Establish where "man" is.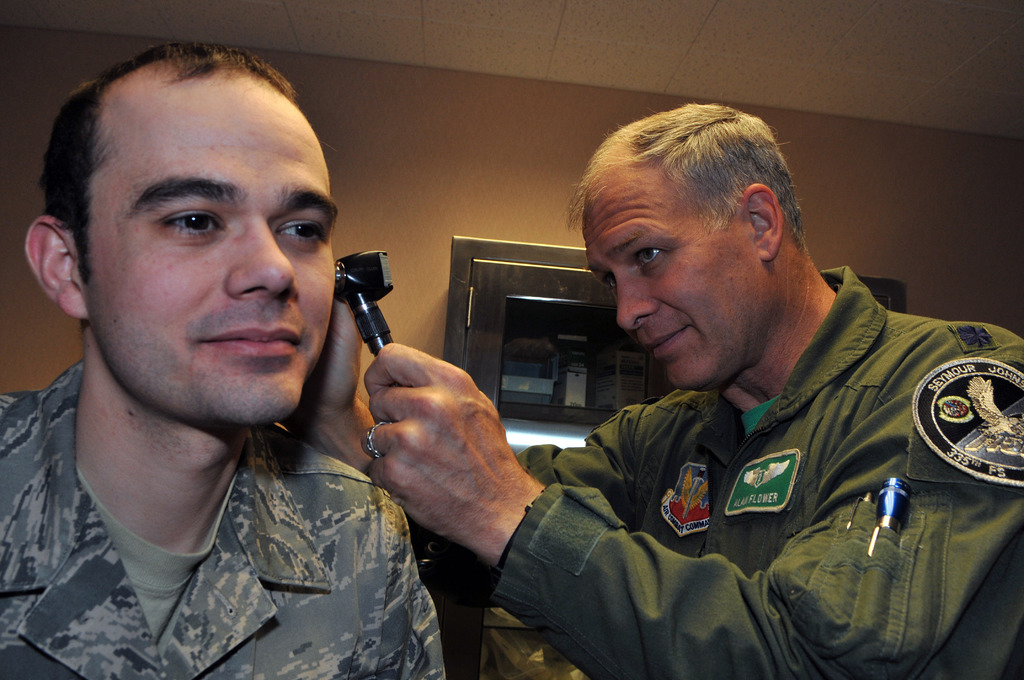
Established at select_region(273, 98, 1023, 679).
